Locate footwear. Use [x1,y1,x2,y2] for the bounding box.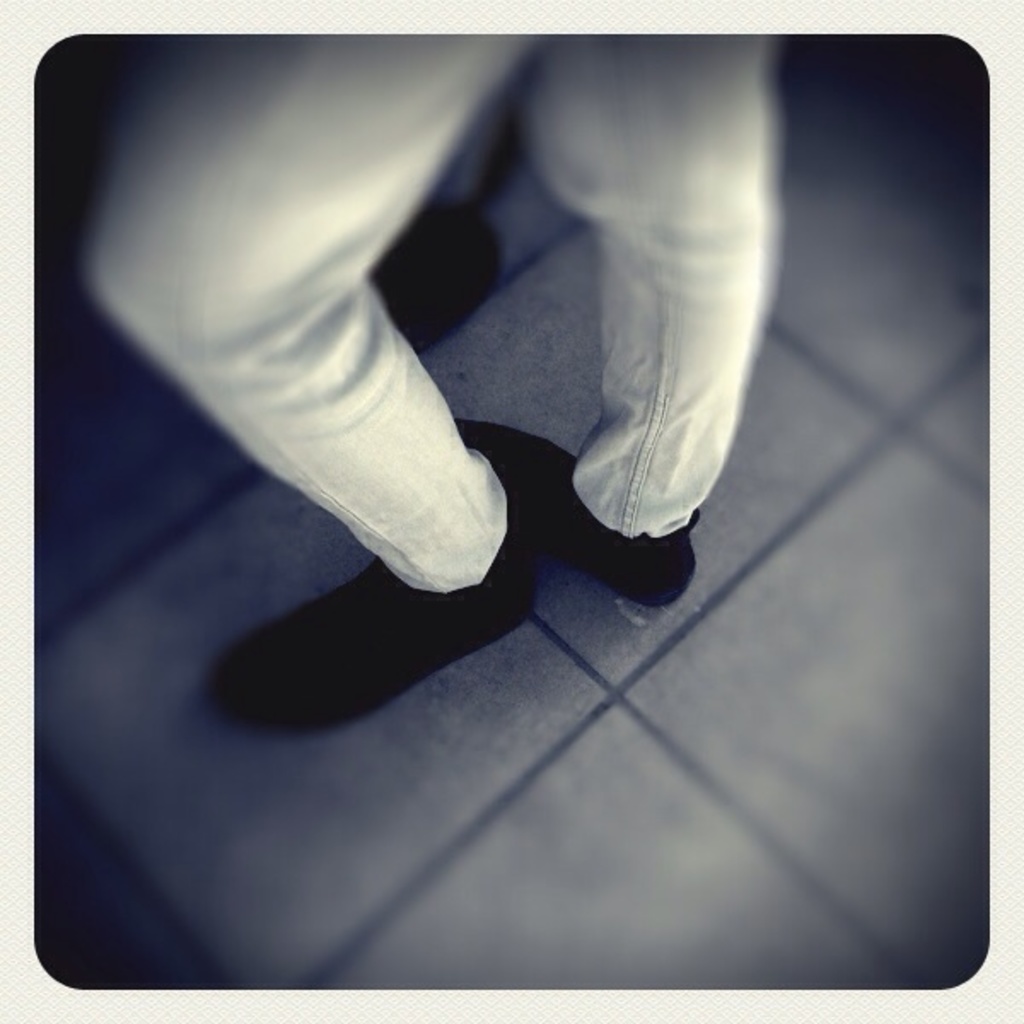
[205,556,538,732].
